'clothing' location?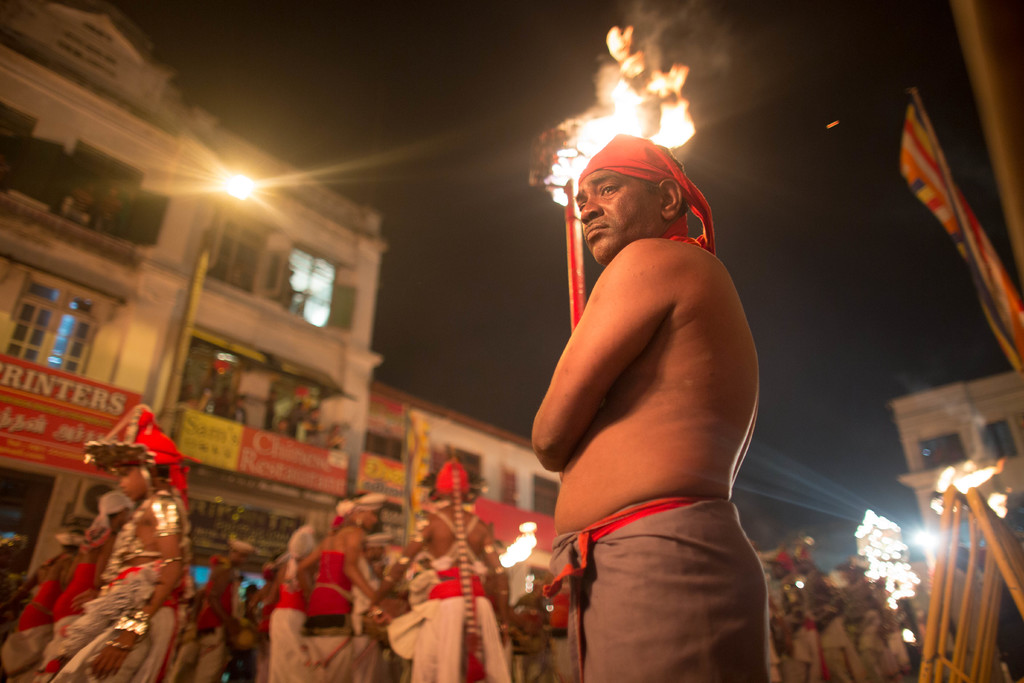
x1=63 y1=494 x2=126 y2=603
